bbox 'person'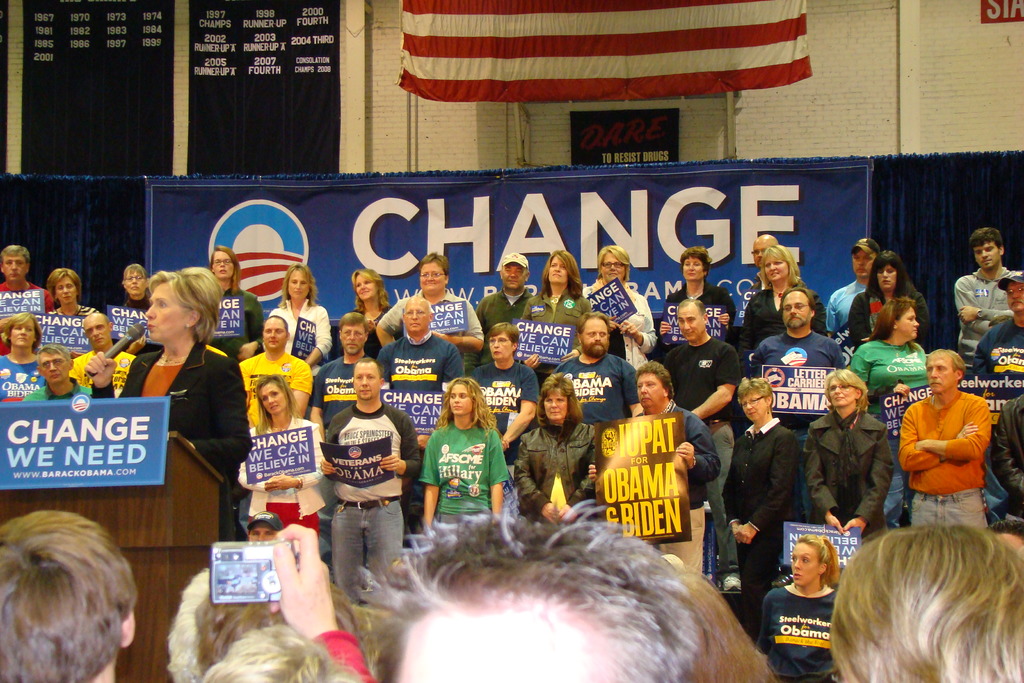
BBox(467, 318, 544, 517)
